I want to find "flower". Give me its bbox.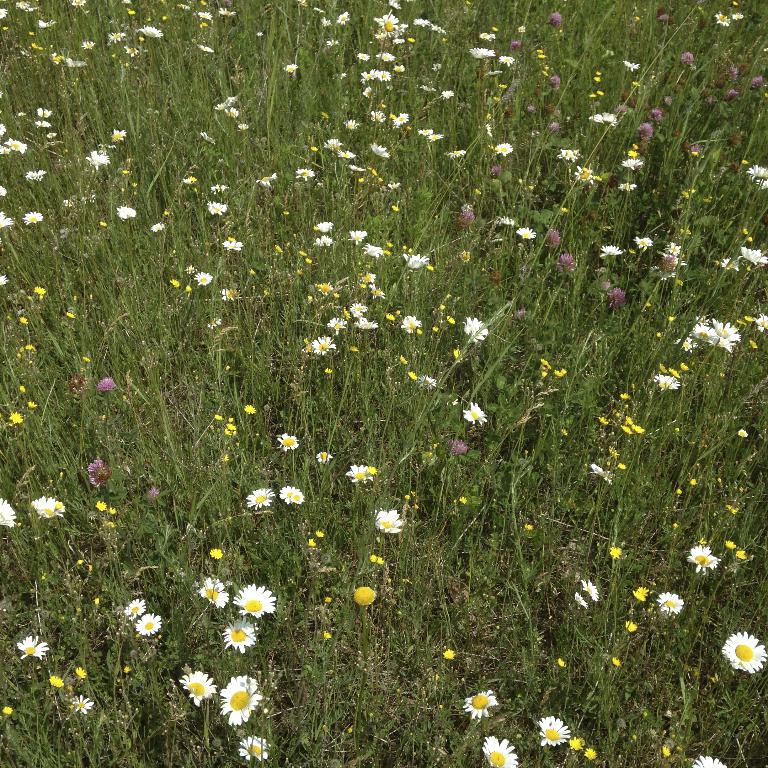
x1=684, y1=323, x2=713, y2=347.
